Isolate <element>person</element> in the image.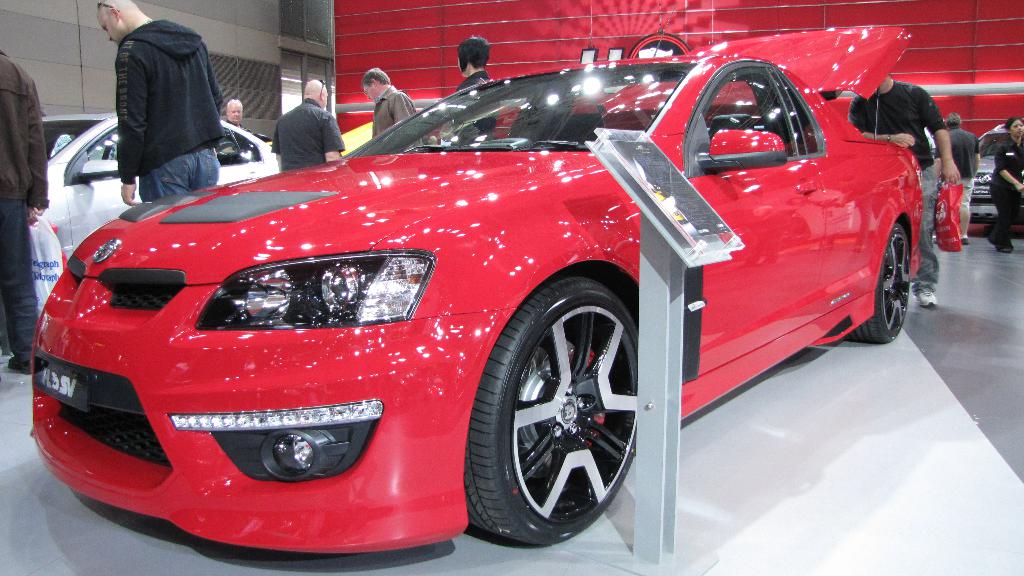
Isolated region: locate(851, 76, 959, 305).
